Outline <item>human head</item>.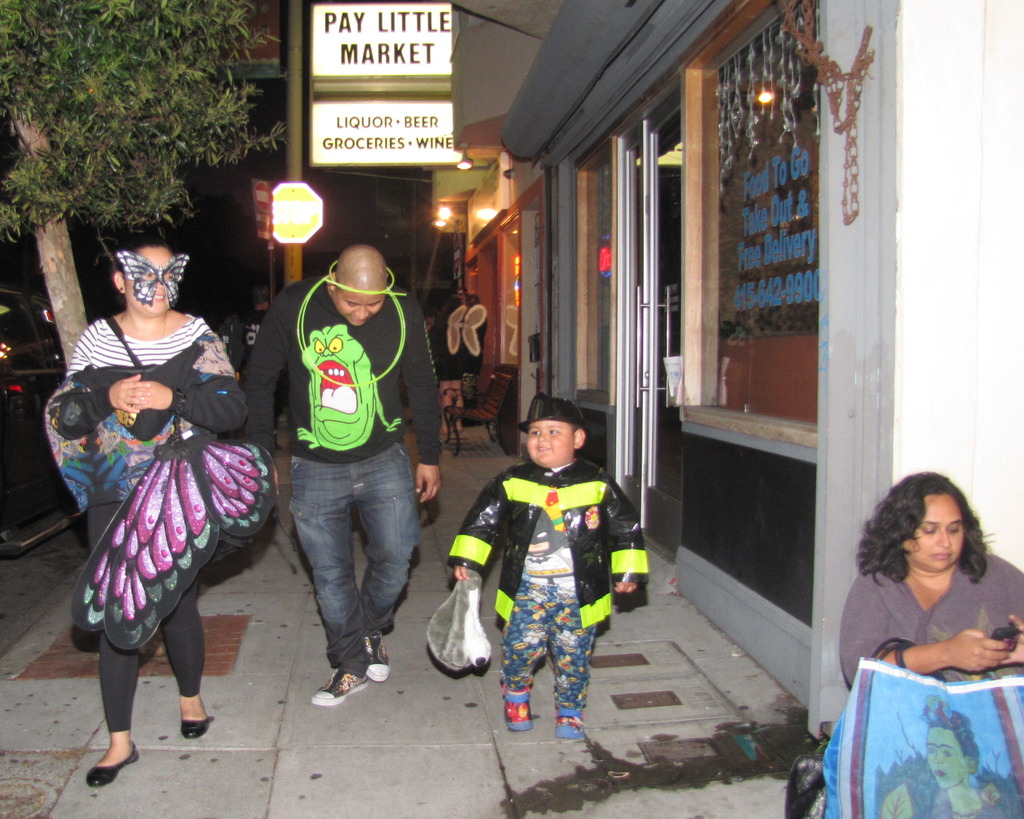
Outline: {"x1": 878, "y1": 470, "x2": 970, "y2": 571}.
